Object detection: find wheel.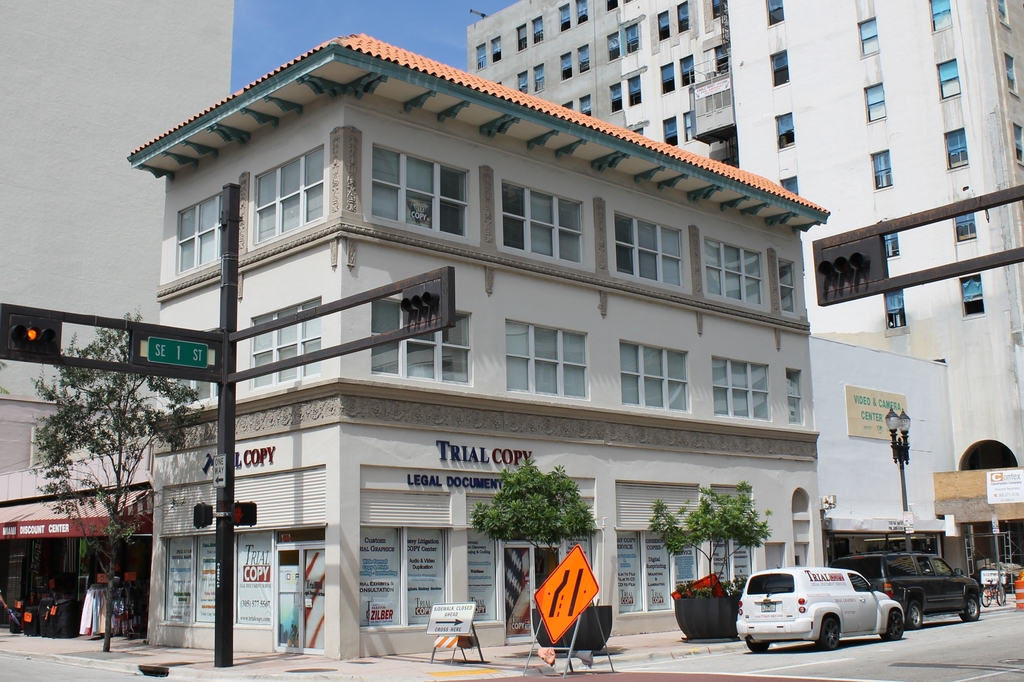
crop(881, 614, 906, 635).
